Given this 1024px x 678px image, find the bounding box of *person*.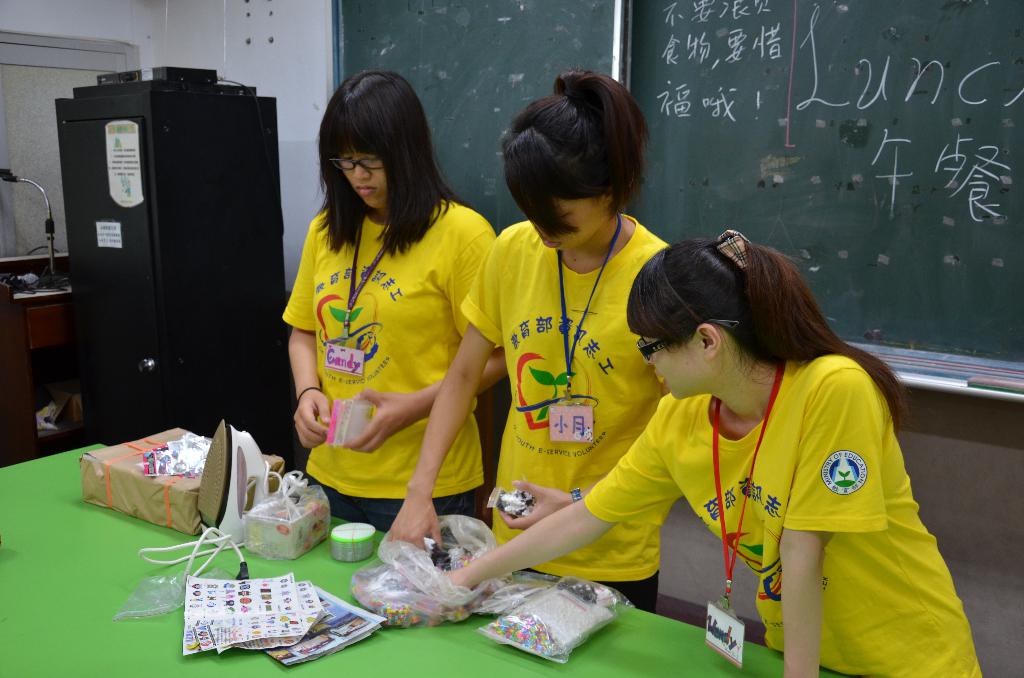
(382, 66, 671, 611).
